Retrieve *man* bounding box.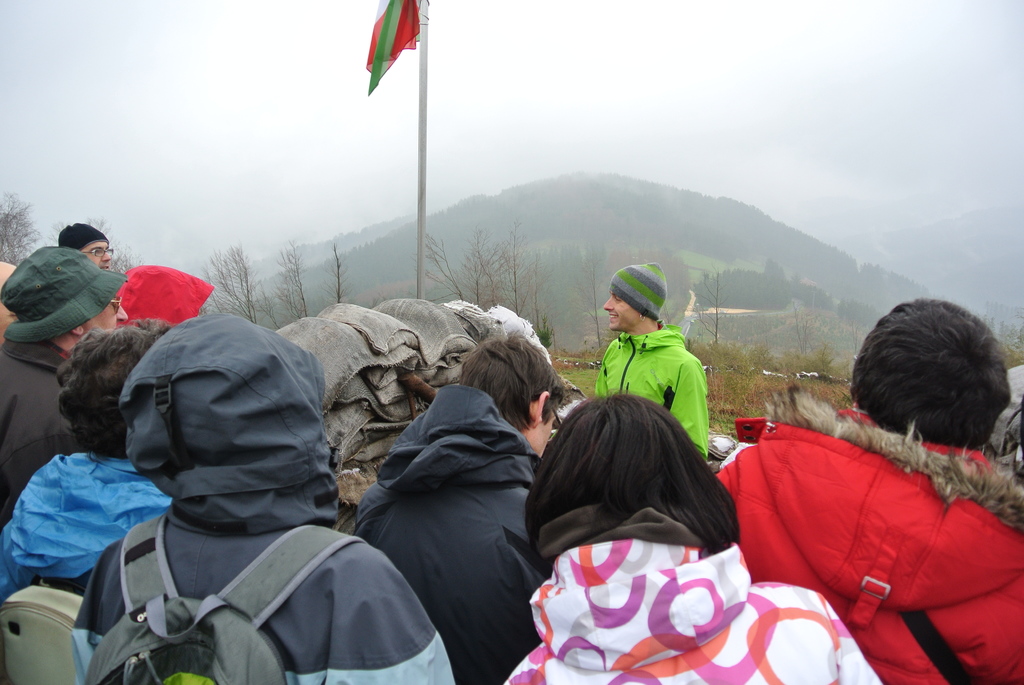
Bounding box: crop(0, 243, 130, 531).
